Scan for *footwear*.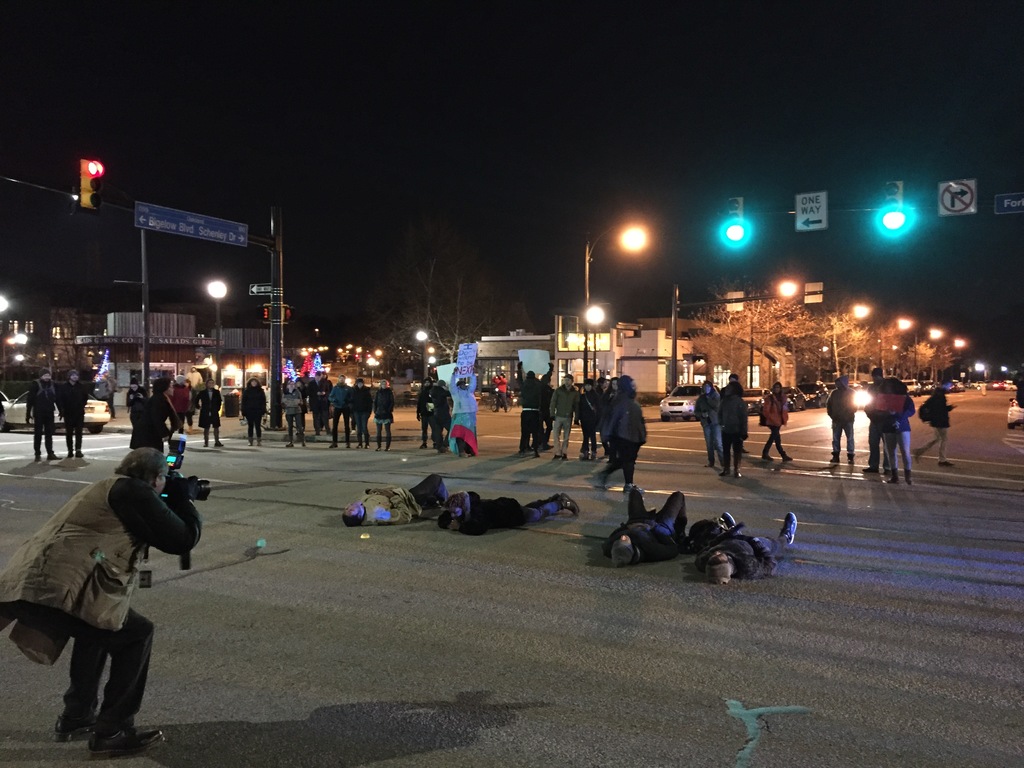
Scan result: detection(357, 442, 369, 449).
